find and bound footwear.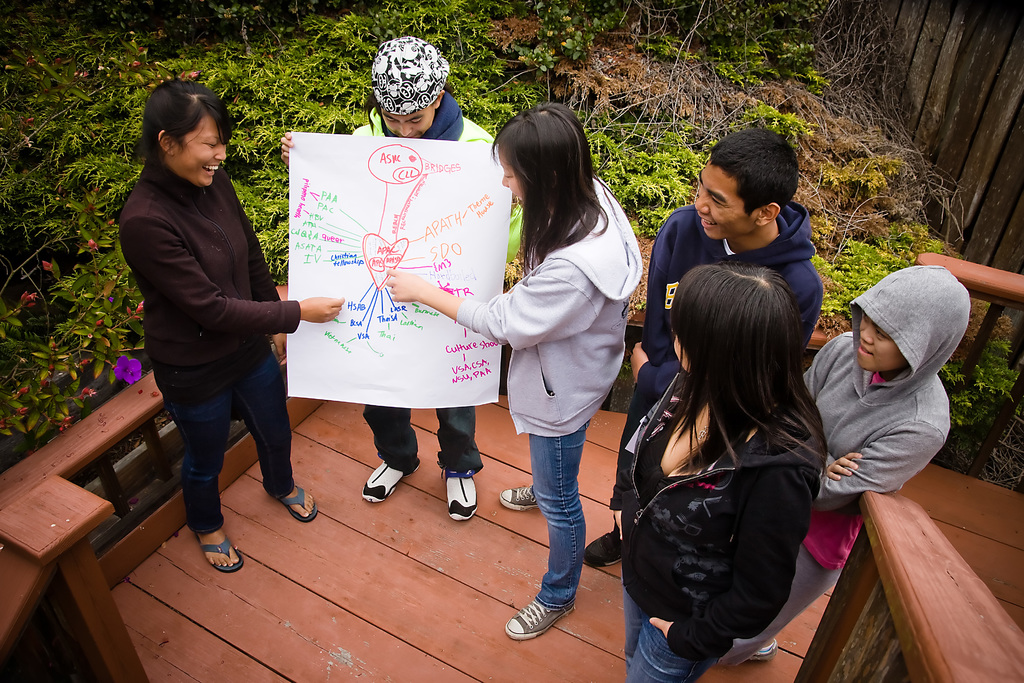
Bound: box(357, 464, 419, 503).
